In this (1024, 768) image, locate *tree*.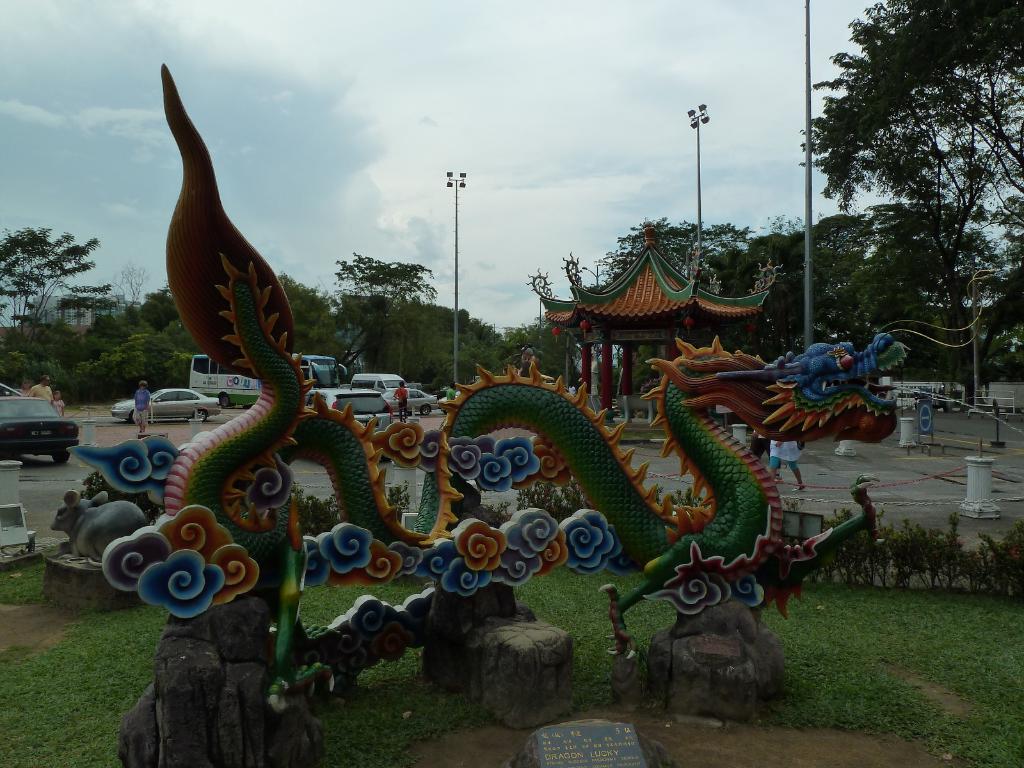
Bounding box: crop(831, 5, 1023, 412).
